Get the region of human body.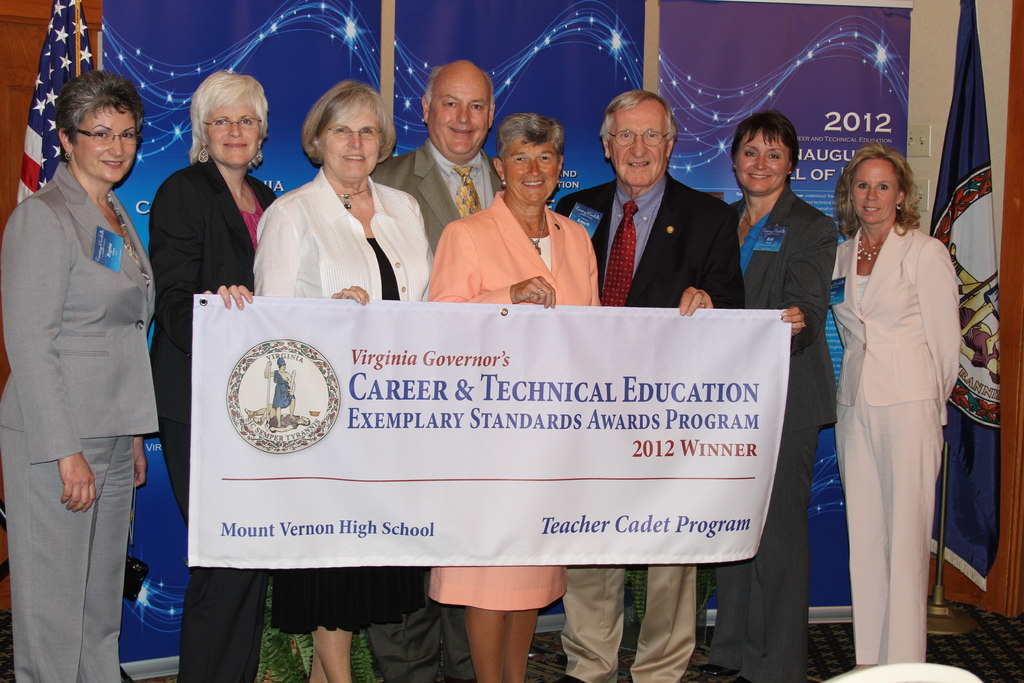
(380, 138, 504, 257).
